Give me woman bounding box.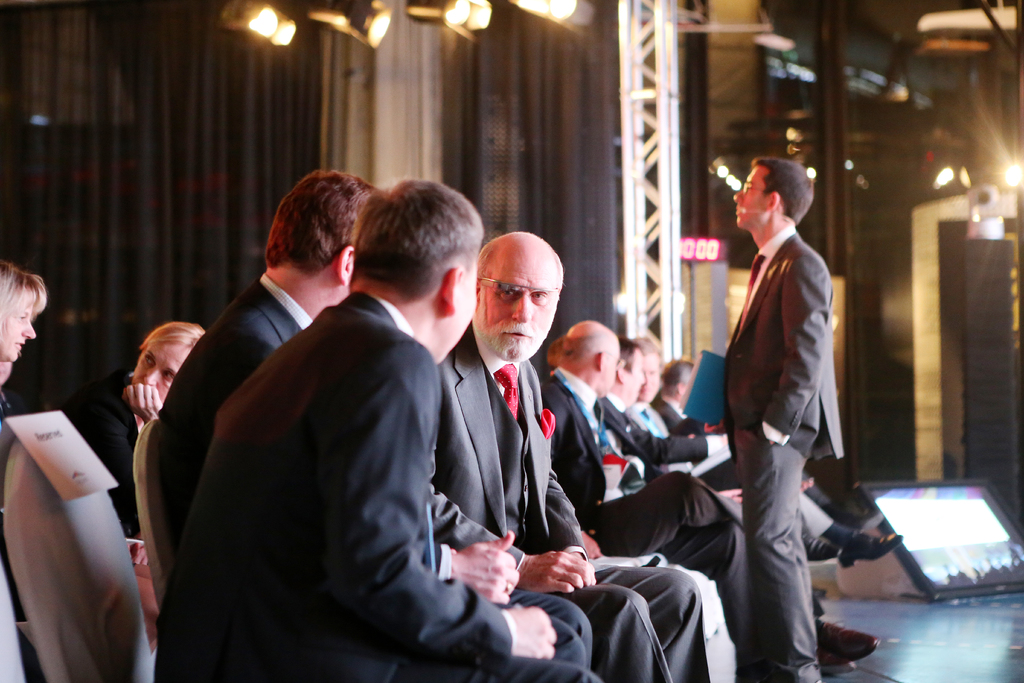
(left=0, top=257, right=54, bottom=682).
